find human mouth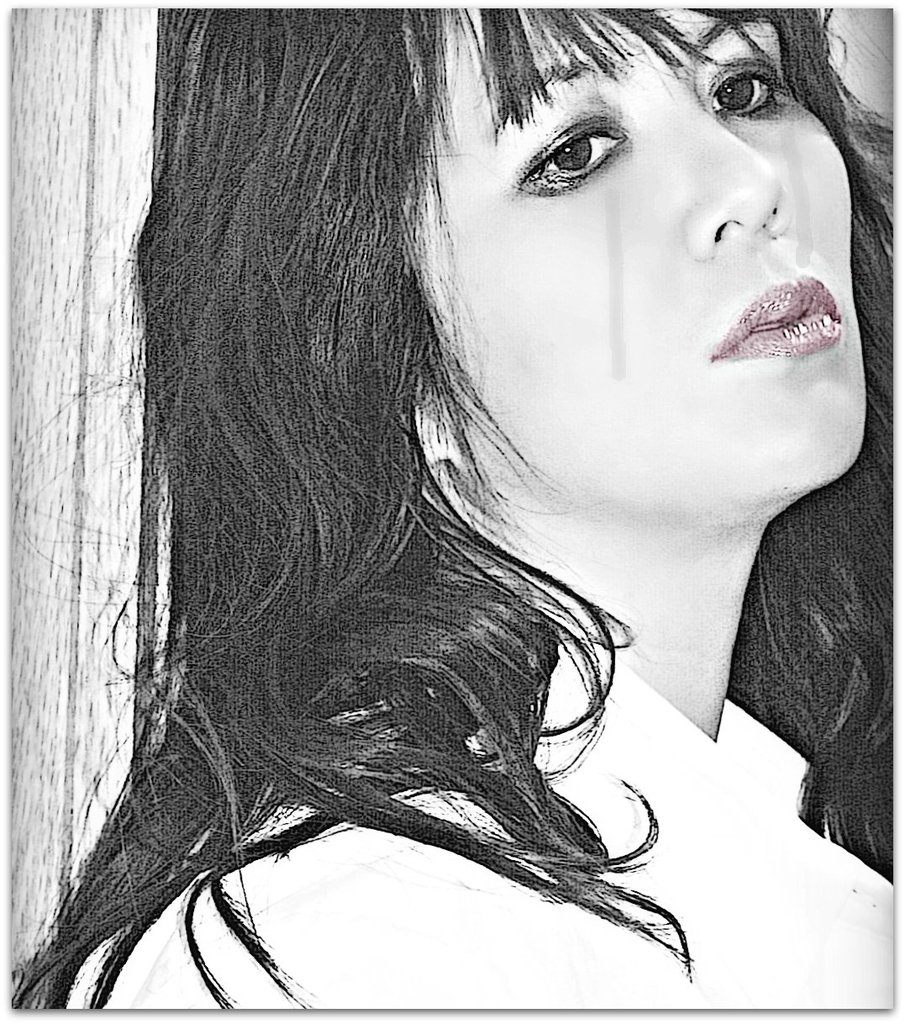
[710, 267, 858, 369]
